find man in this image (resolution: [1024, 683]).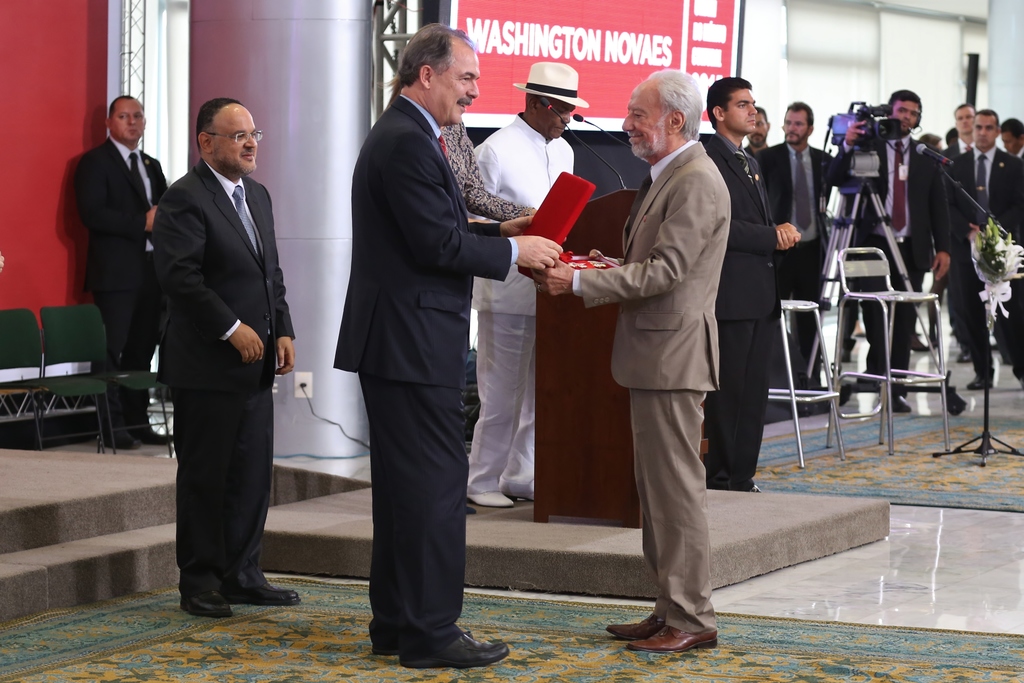
<bbox>939, 99, 975, 166</bbox>.
